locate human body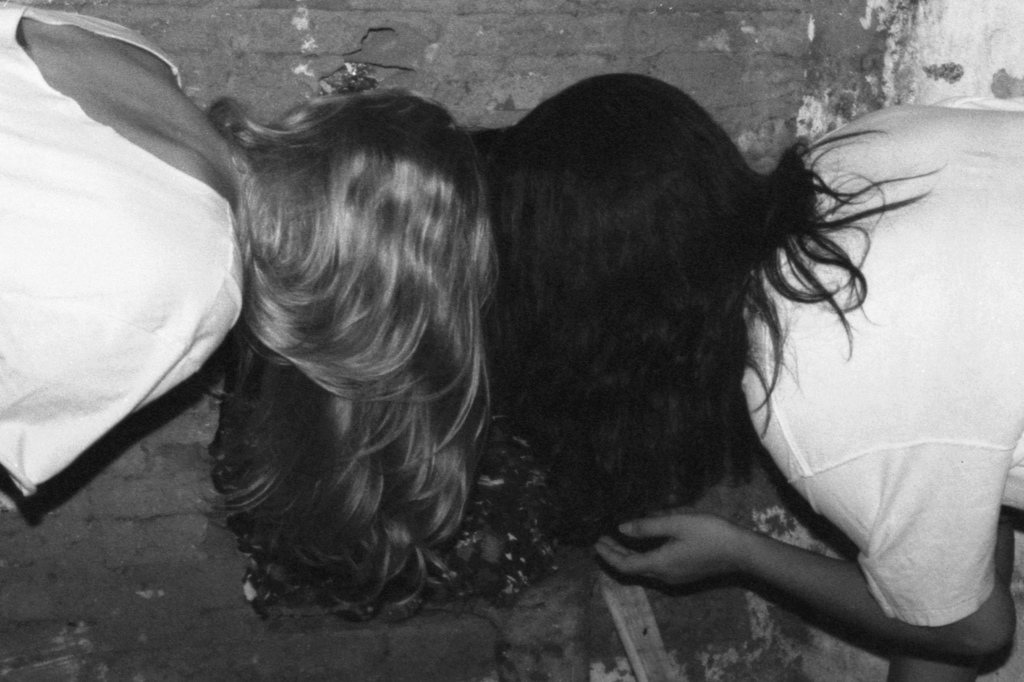
0:0:502:631
